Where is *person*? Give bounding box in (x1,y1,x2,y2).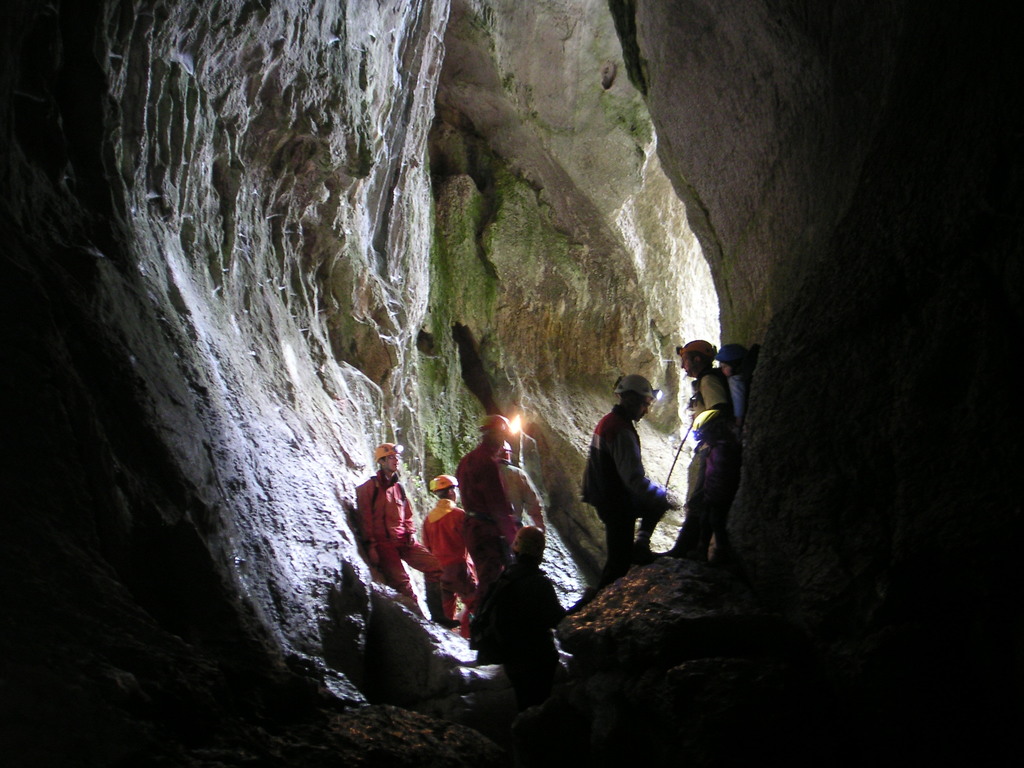
(716,344,754,437).
